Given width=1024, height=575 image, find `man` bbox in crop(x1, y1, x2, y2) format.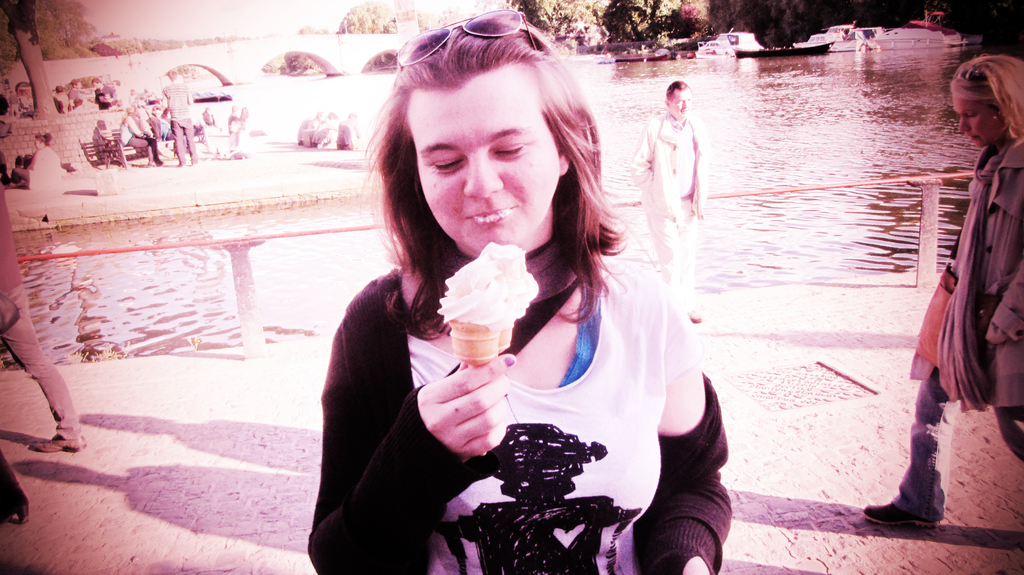
crop(636, 75, 704, 317).
